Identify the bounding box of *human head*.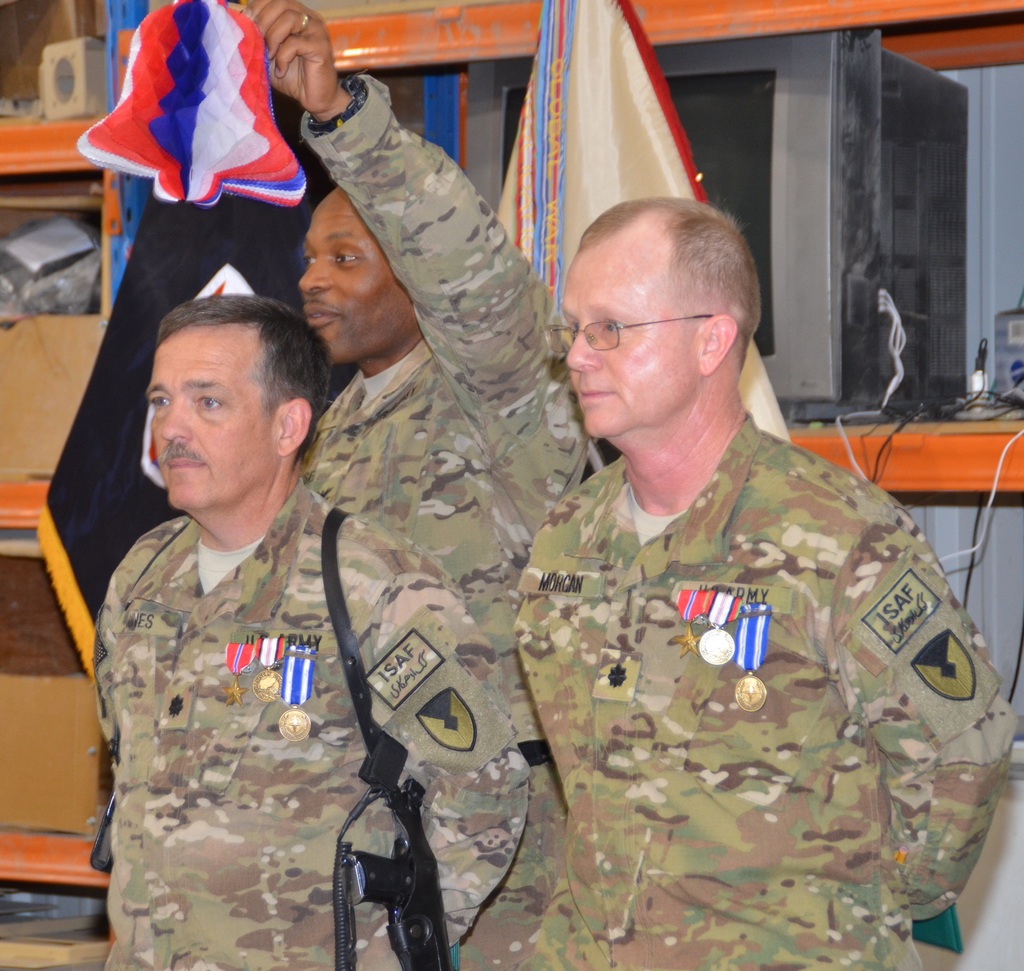
(left=560, top=190, right=766, bottom=439).
